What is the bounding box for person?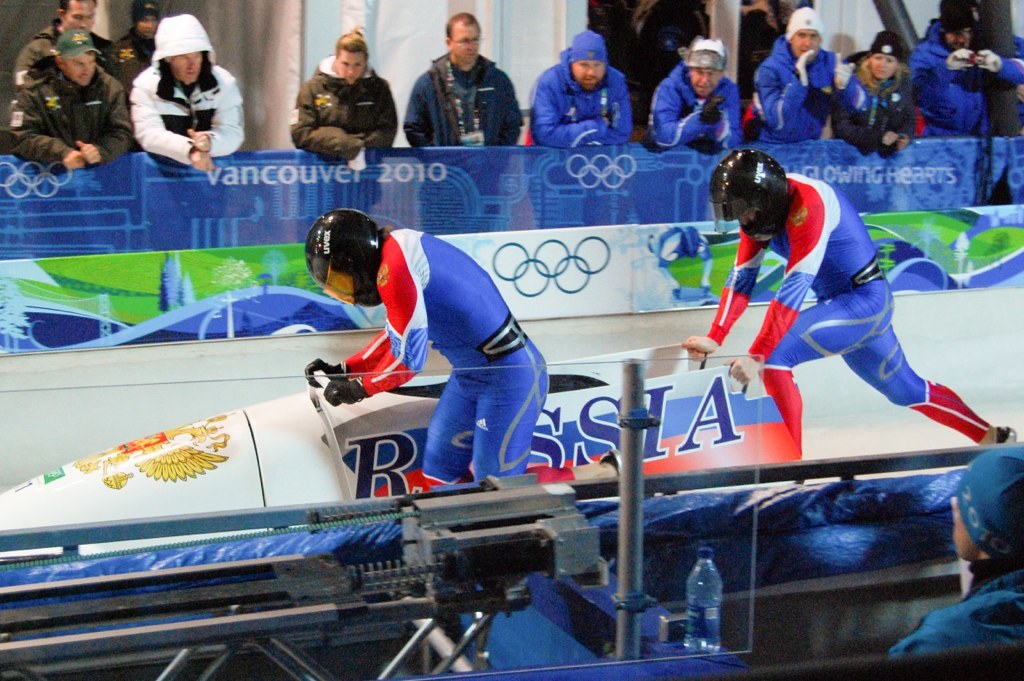
404 10 525 232.
